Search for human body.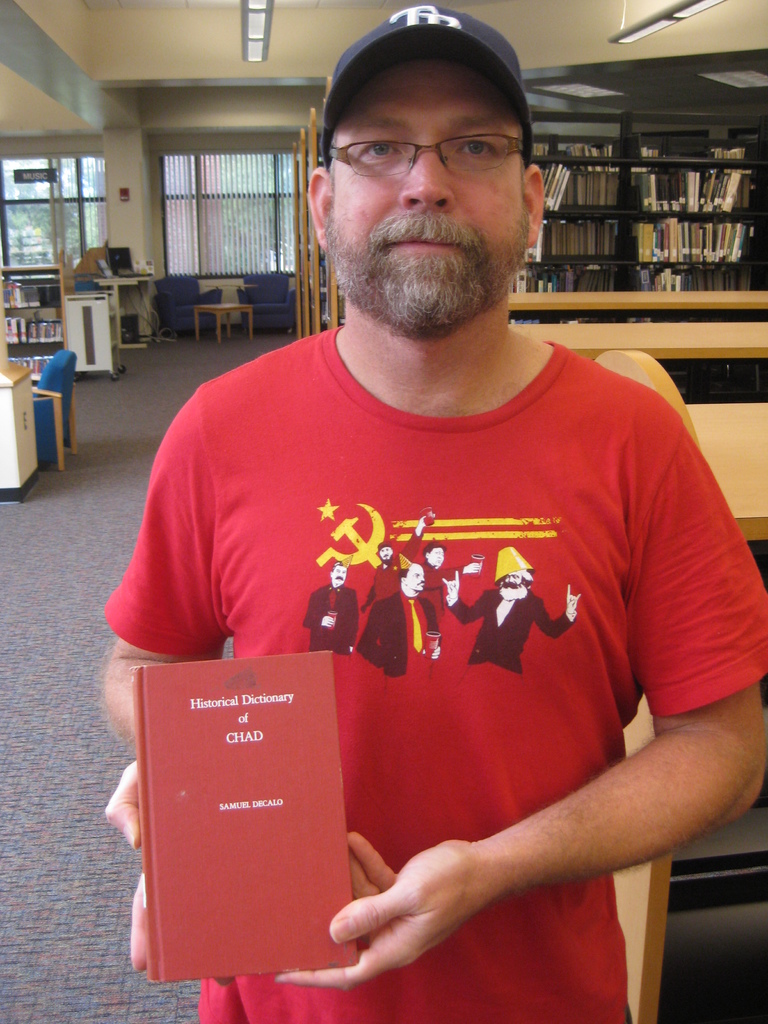
Found at x1=306 y1=556 x2=353 y2=652.
